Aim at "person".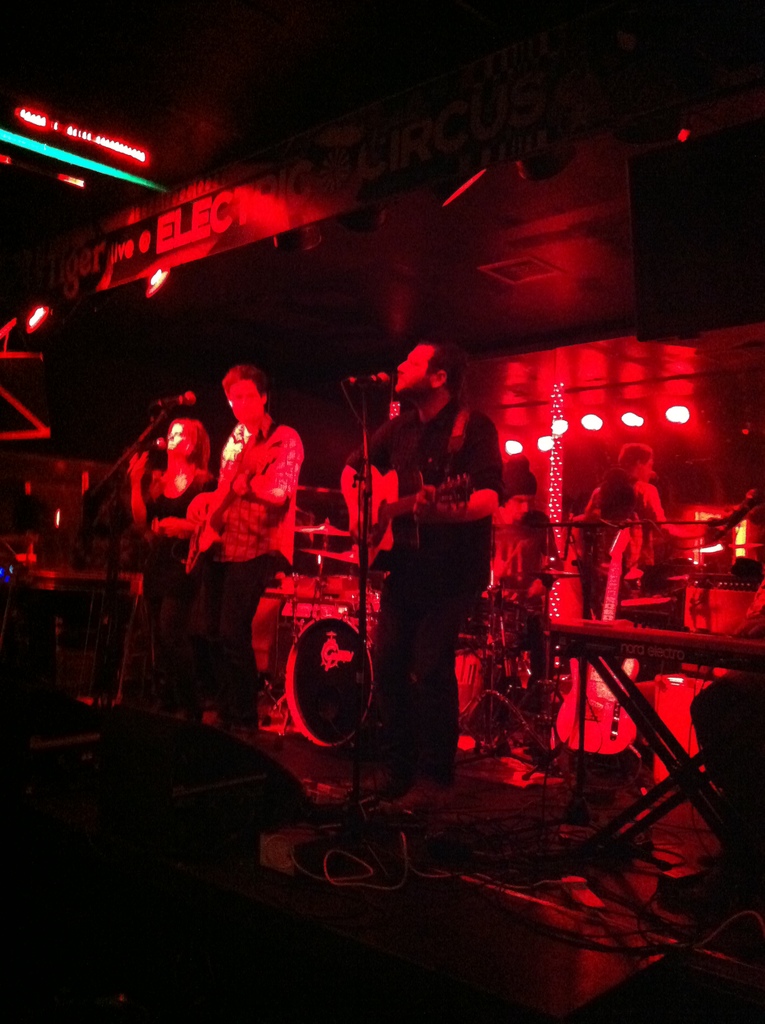
Aimed at [left=185, top=358, right=309, bottom=743].
